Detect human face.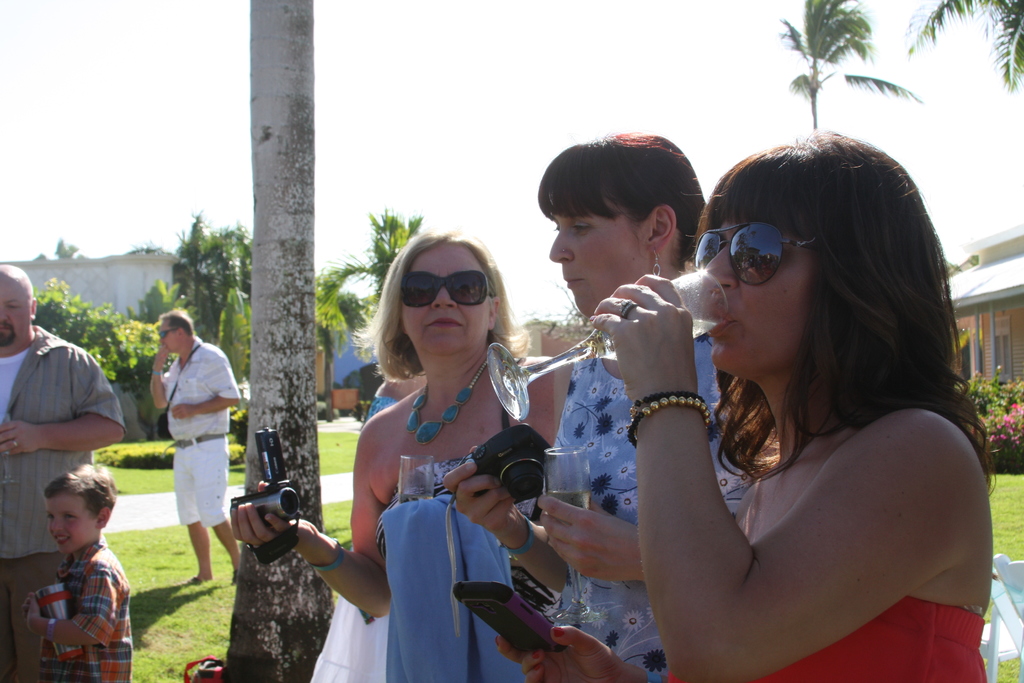
Detected at 161:319:182:349.
